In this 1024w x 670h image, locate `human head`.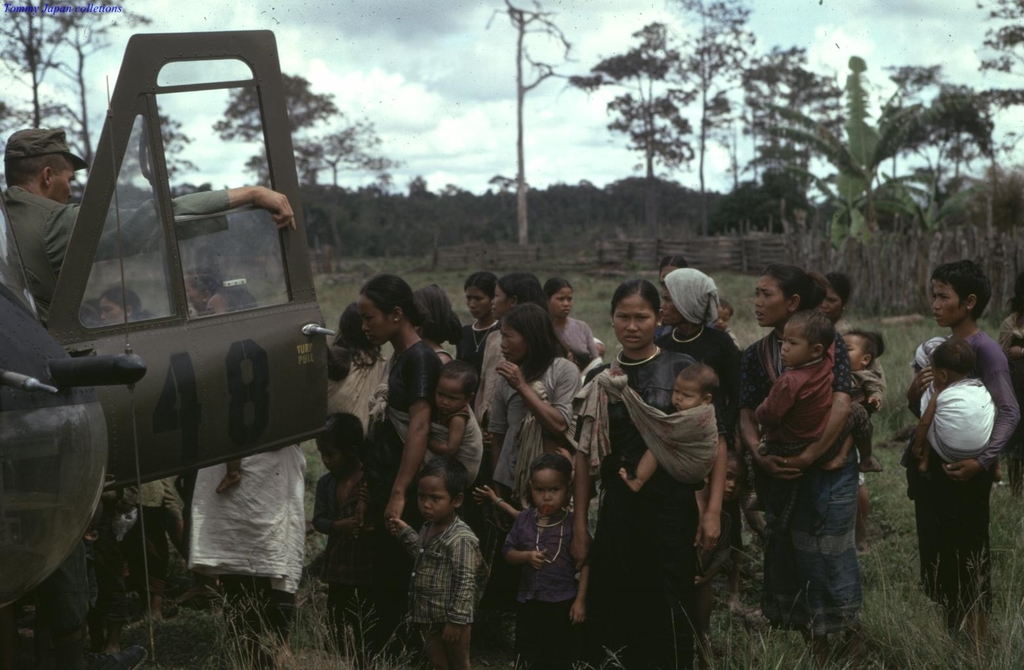
Bounding box: x1=707, y1=301, x2=732, y2=332.
